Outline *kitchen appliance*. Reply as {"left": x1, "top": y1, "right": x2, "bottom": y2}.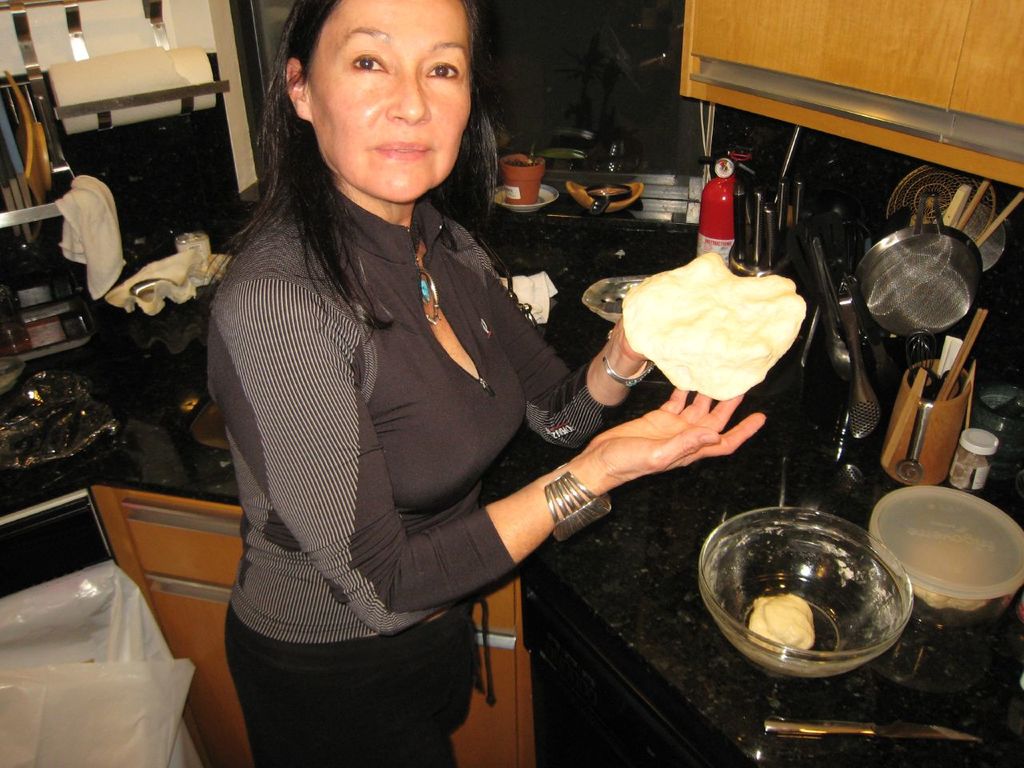
{"left": 848, "top": 294, "right": 880, "bottom": 438}.
